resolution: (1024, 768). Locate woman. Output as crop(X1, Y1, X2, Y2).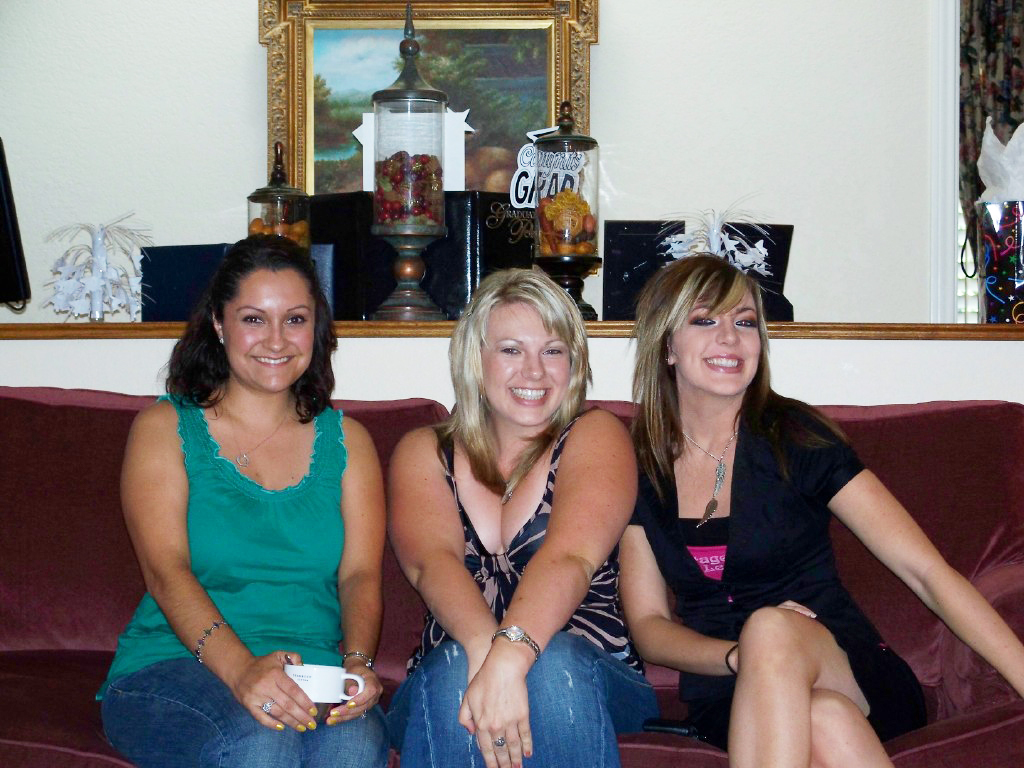
crop(96, 227, 387, 767).
